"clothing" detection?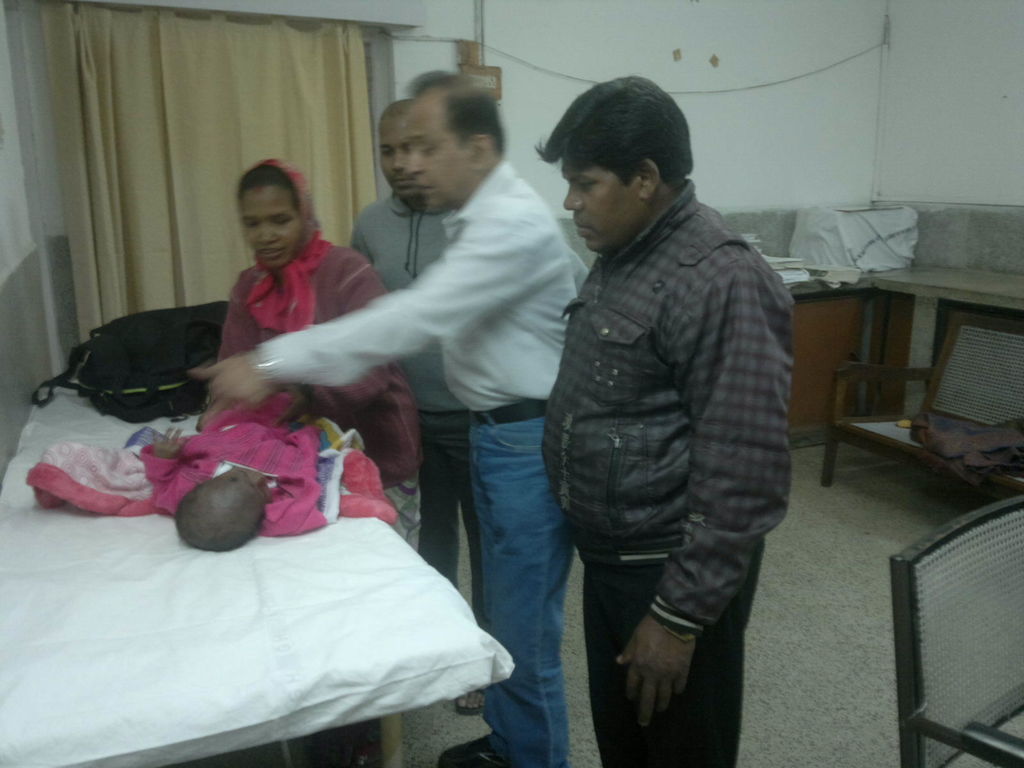
box(196, 231, 426, 552)
